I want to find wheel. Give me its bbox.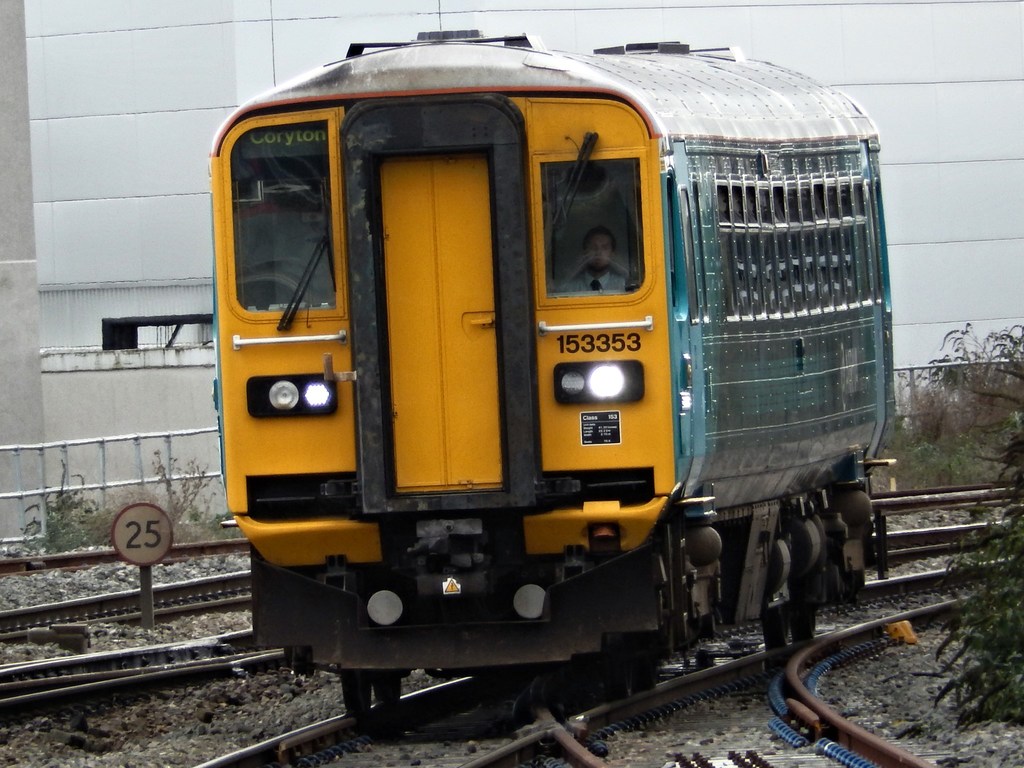
(left=611, top=644, right=637, bottom=700).
